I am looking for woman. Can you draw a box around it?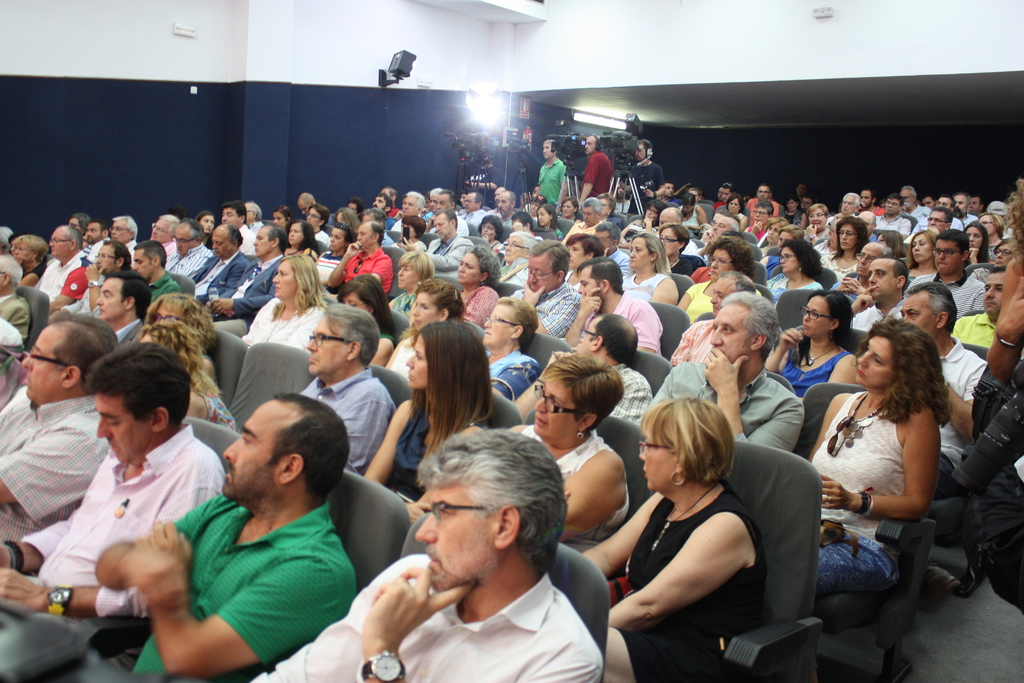
Sure, the bounding box is x1=962, y1=222, x2=992, y2=267.
